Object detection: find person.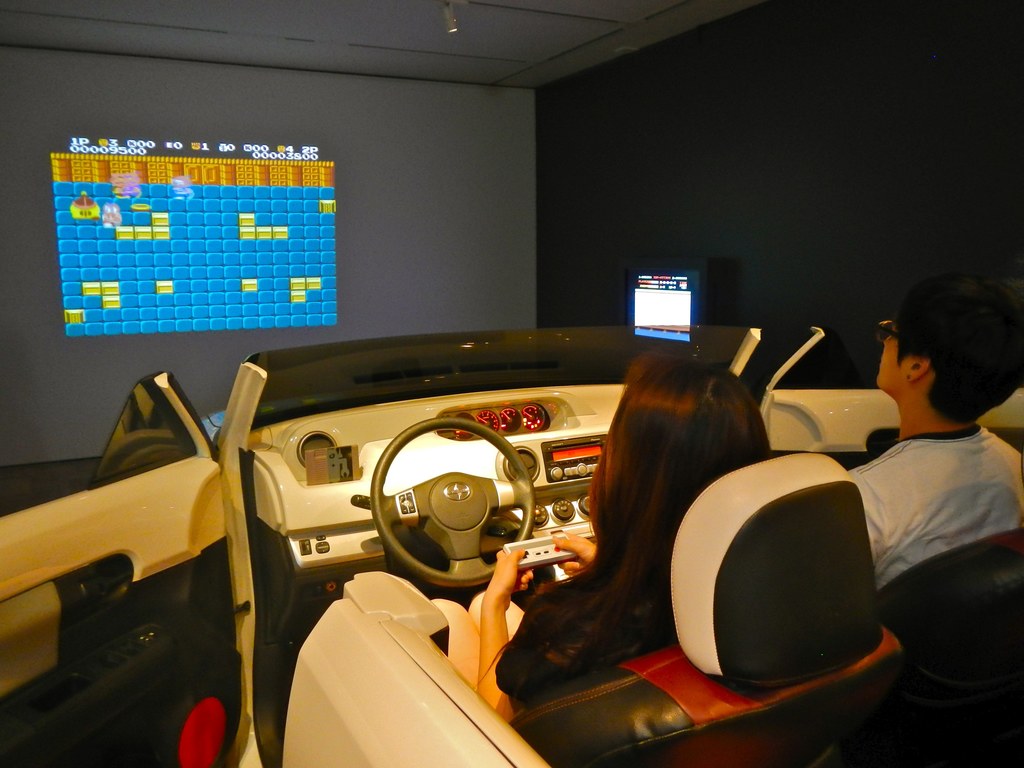
[532, 330, 809, 765].
